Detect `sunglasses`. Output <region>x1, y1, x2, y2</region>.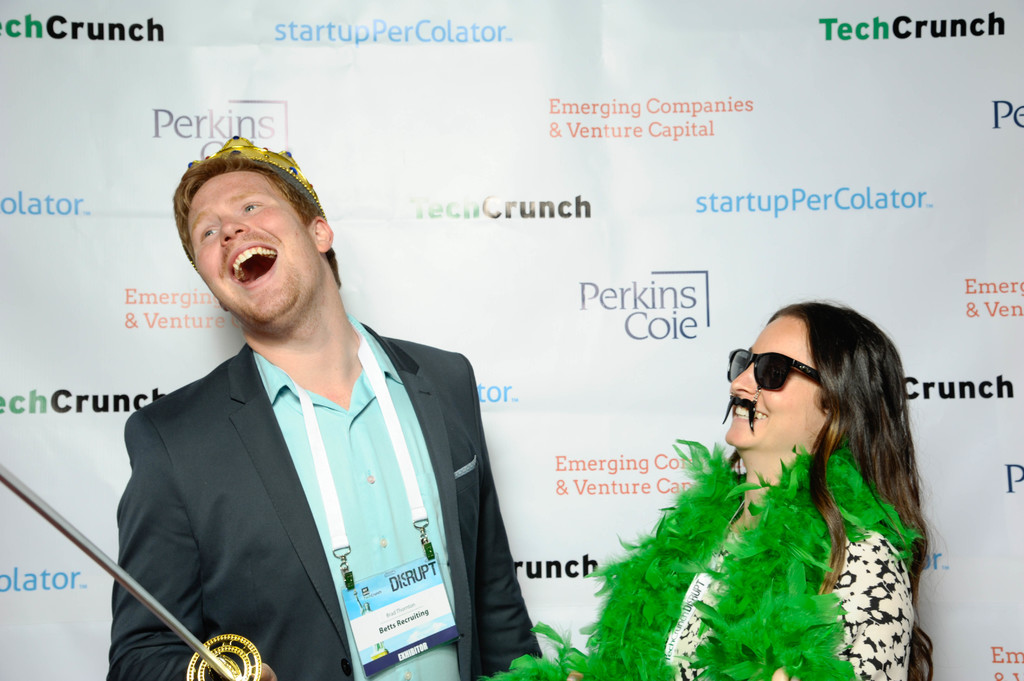
<region>724, 348, 824, 396</region>.
